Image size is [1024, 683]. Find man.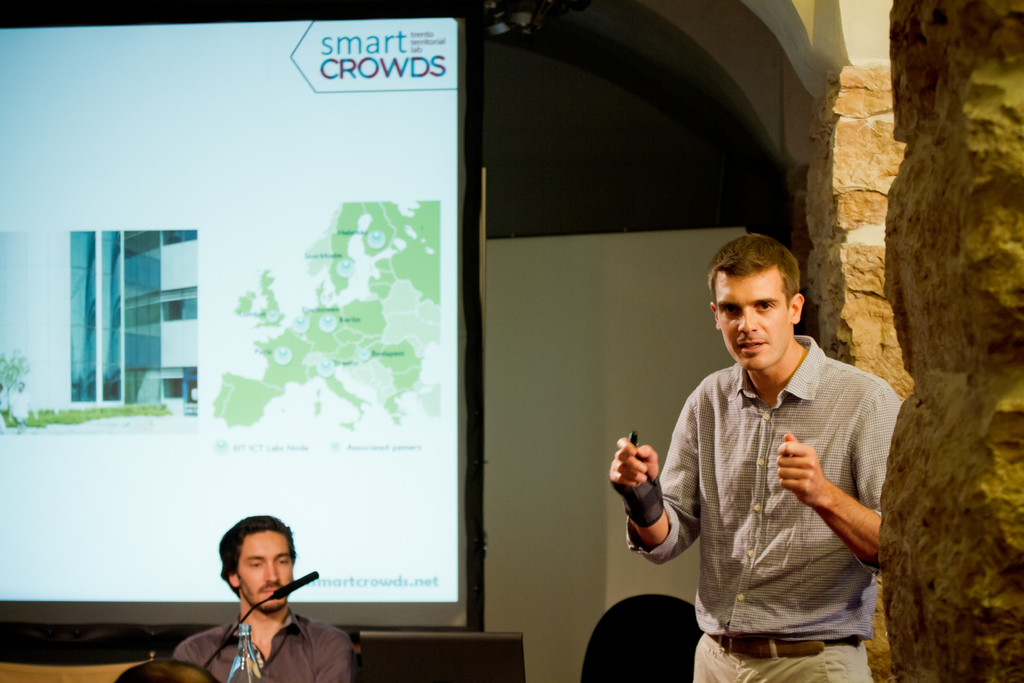
bbox=(172, 515, 353, 682).
